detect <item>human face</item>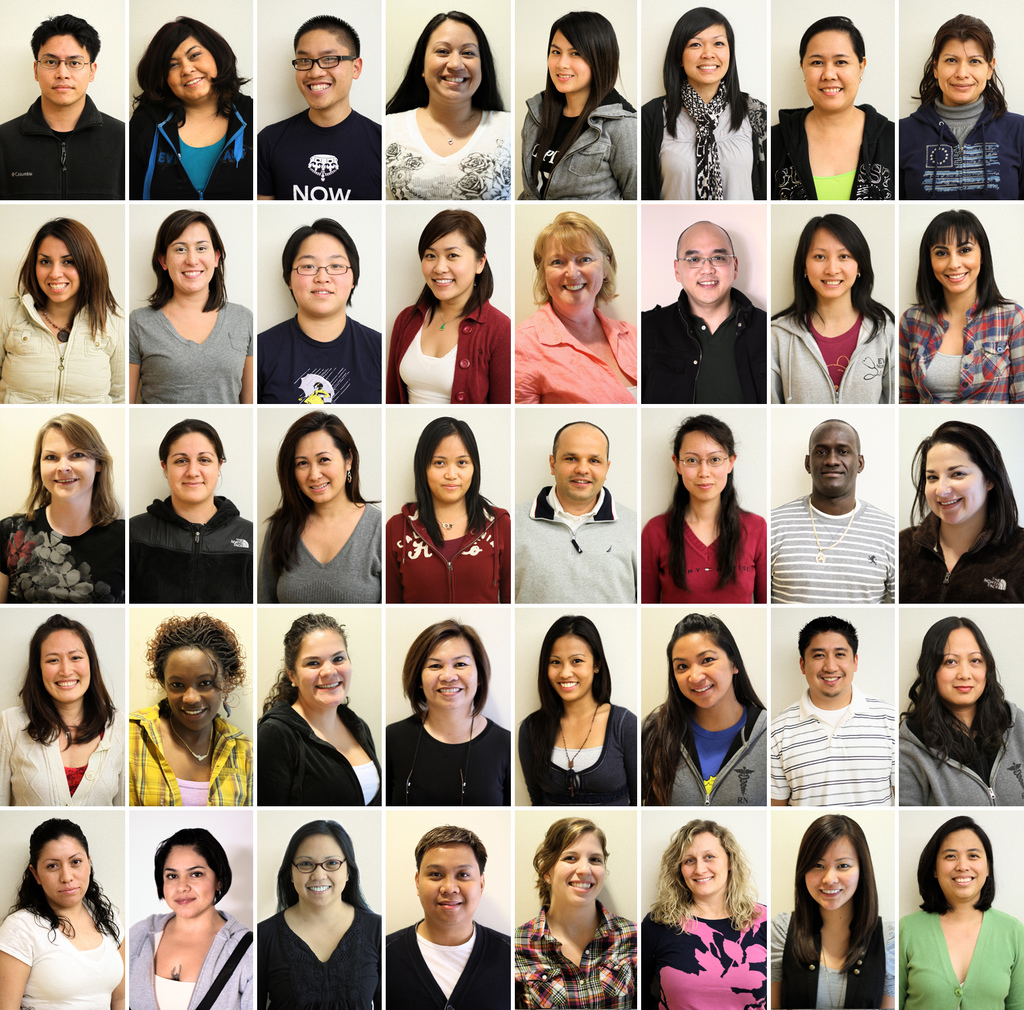
548, 637, 593, 705
